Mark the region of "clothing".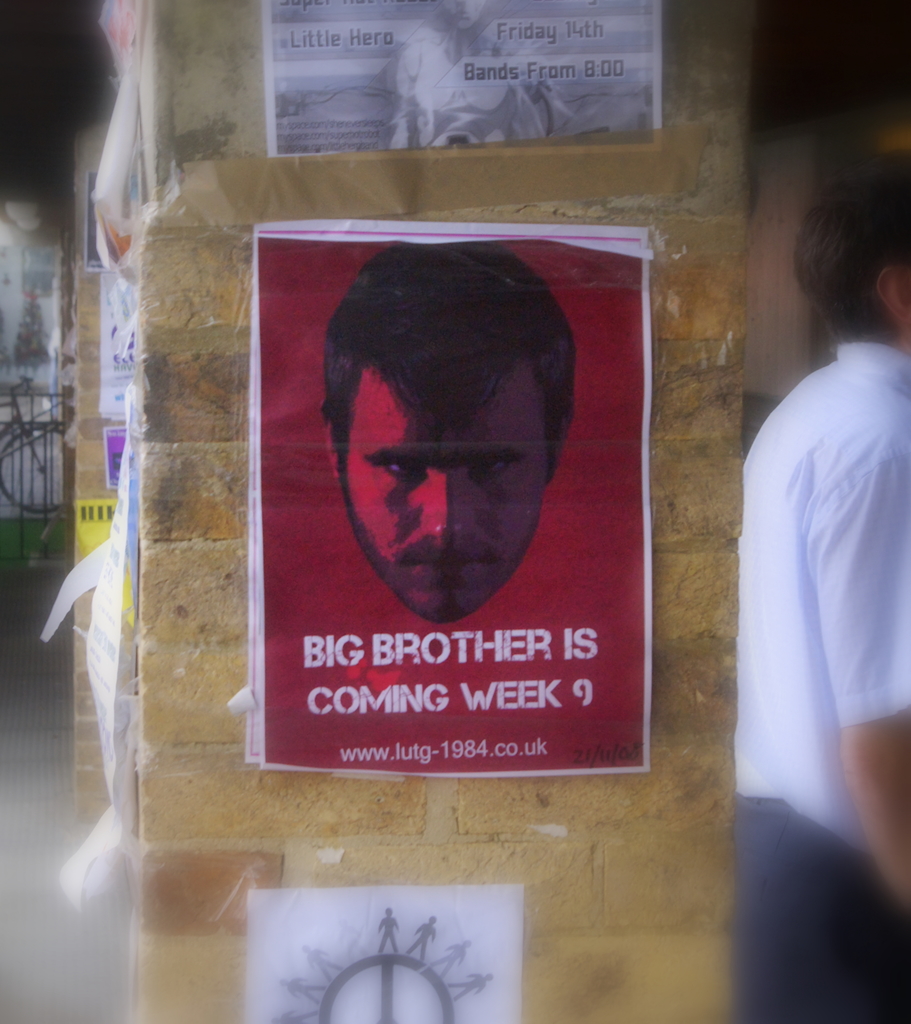
Region: box(734, 340, 910, 1023).
